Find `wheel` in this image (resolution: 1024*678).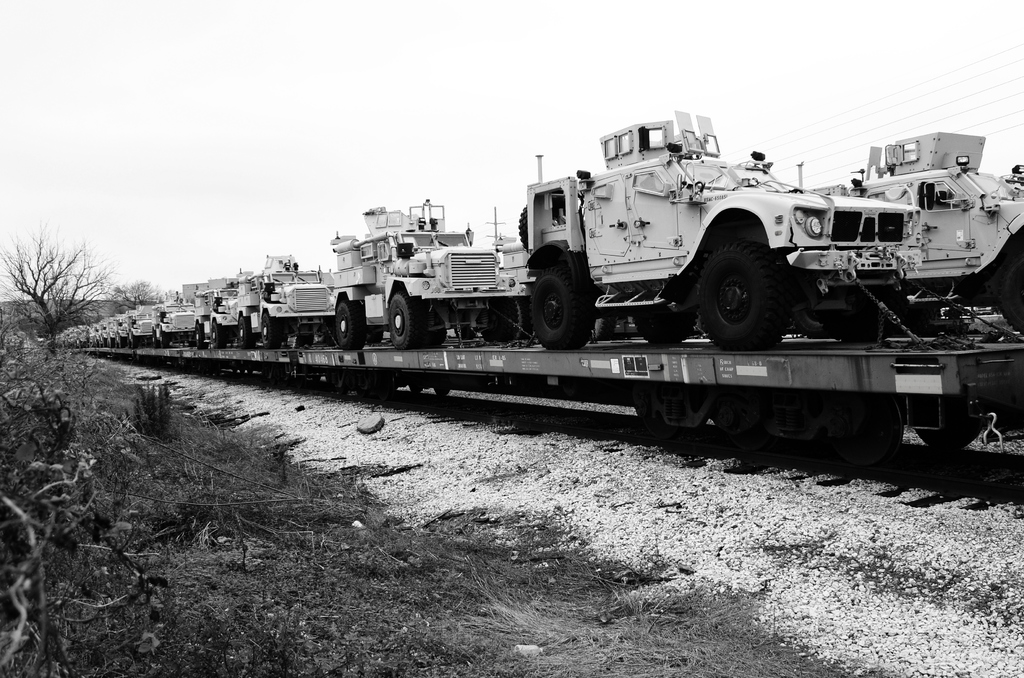
crop(124, 333, 132, 349).
